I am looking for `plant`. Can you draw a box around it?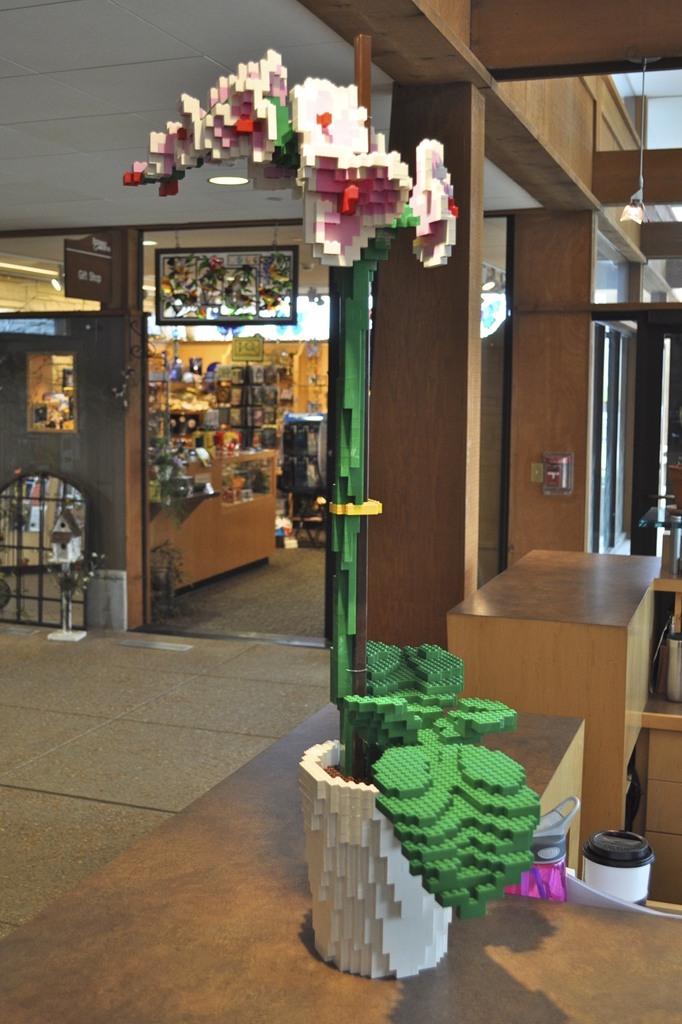
Sure, the bounding box is select_region(340, 637, 552, 910).
